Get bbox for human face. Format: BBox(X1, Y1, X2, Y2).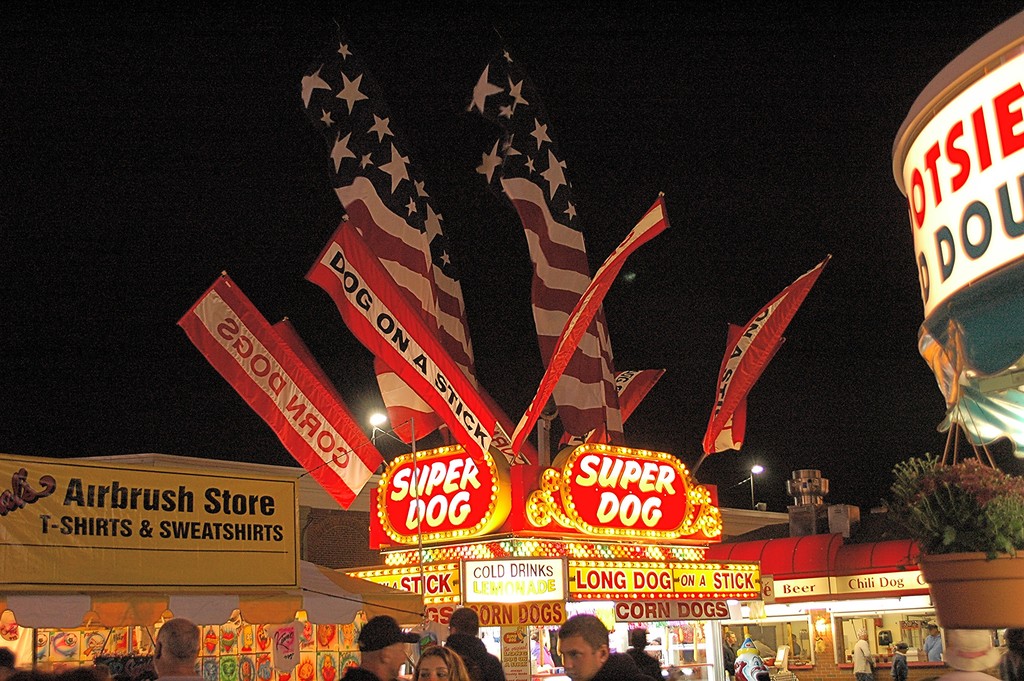
BBox(554, 632, 598, 680).
